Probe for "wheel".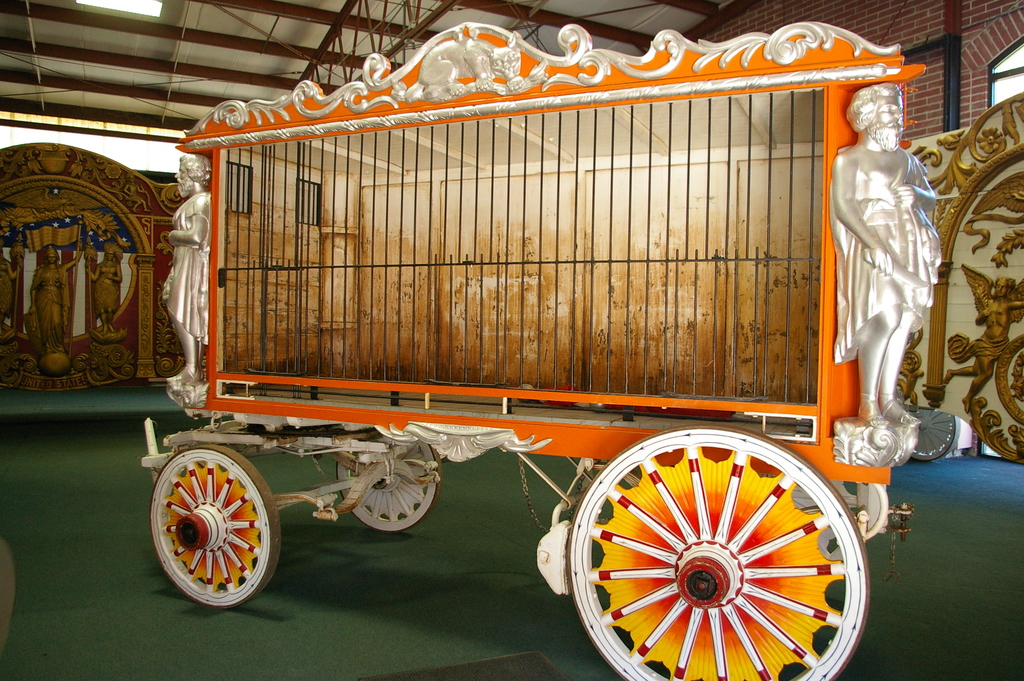
Probe result: l=911, t=406, r=957, b=461.
